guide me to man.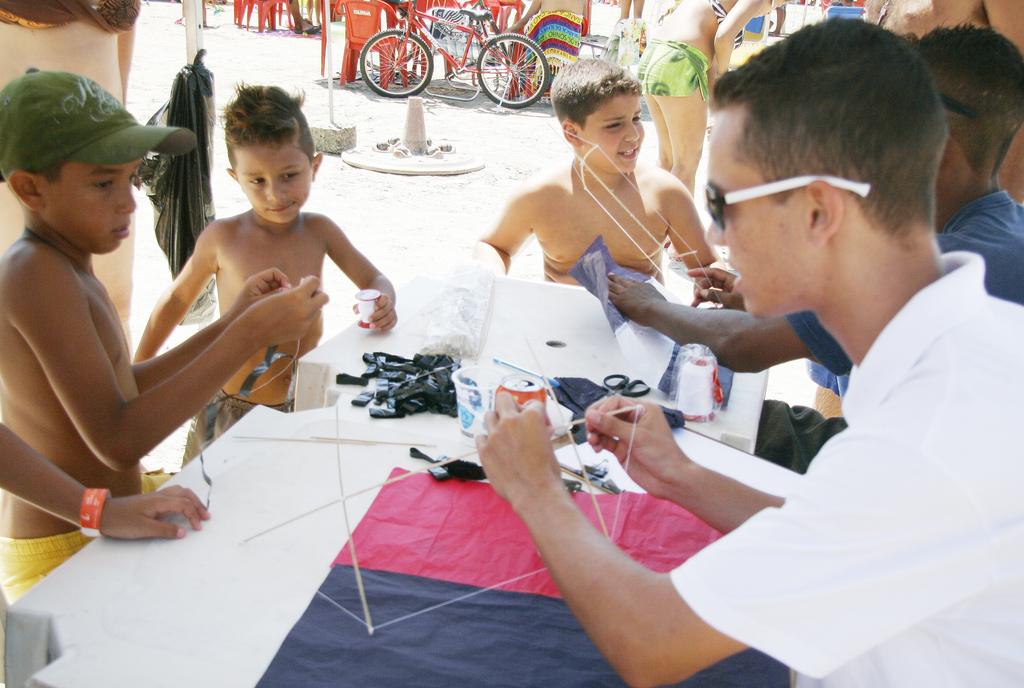
Guidance: [x1=605, y1=24, x2=1023, y2=472].
